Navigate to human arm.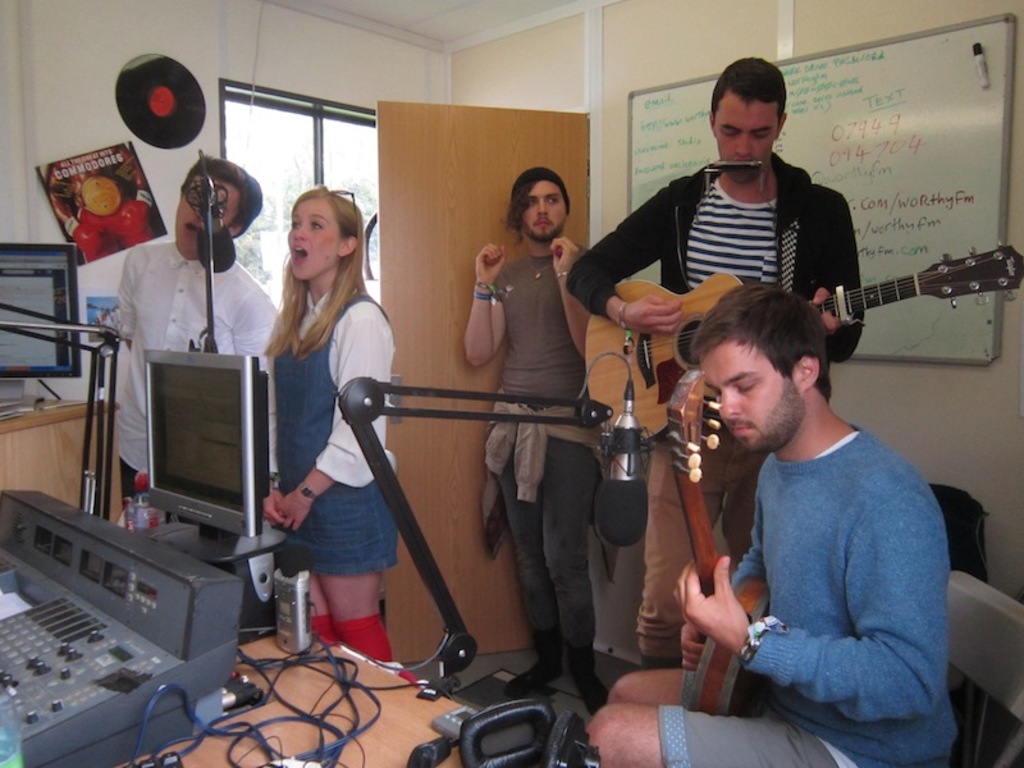
Navigation target: pyautogui.locateOnScreen(739, 457, 929, 728).
